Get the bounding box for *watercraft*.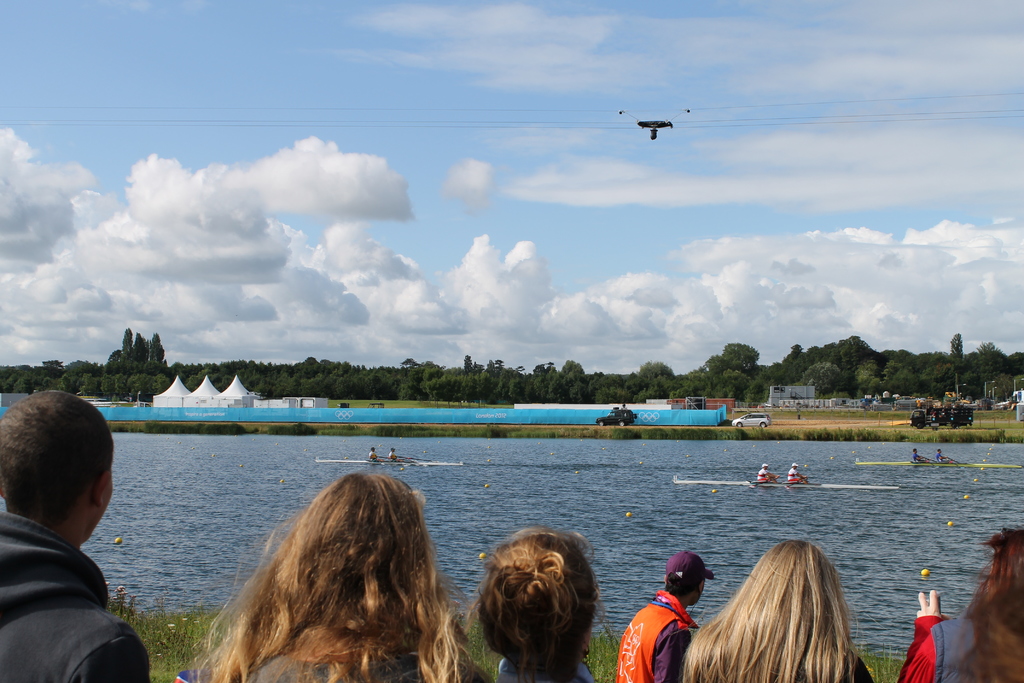
856,461,1023,468.
